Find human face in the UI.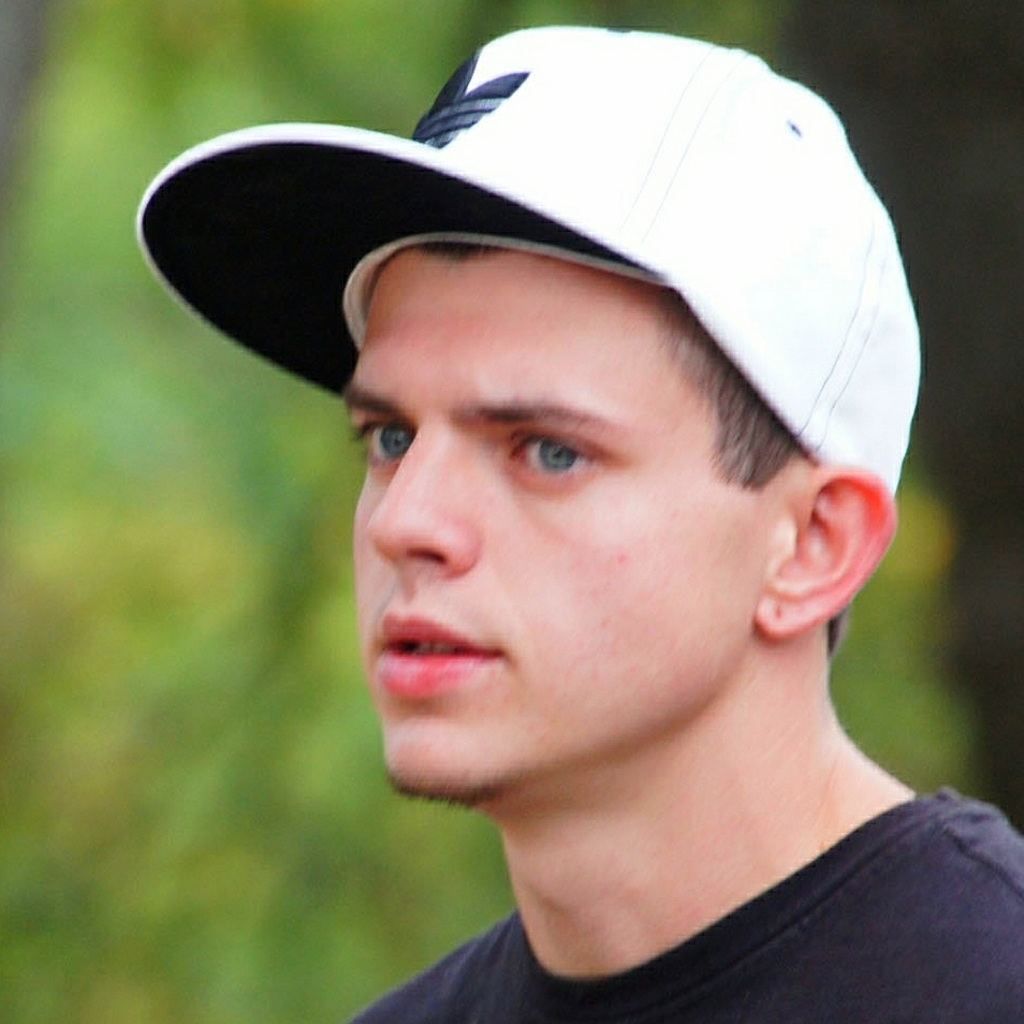
UI element at [343, 248, 790, 810].
